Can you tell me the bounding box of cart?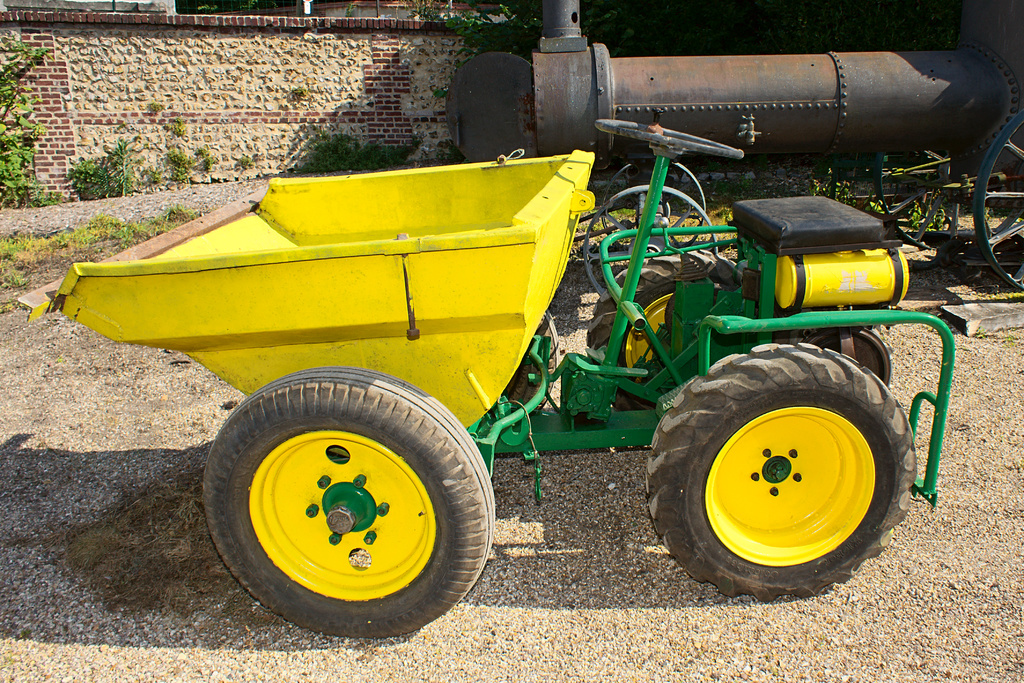
x1=51, y1=132, x2=805, y2=661.
